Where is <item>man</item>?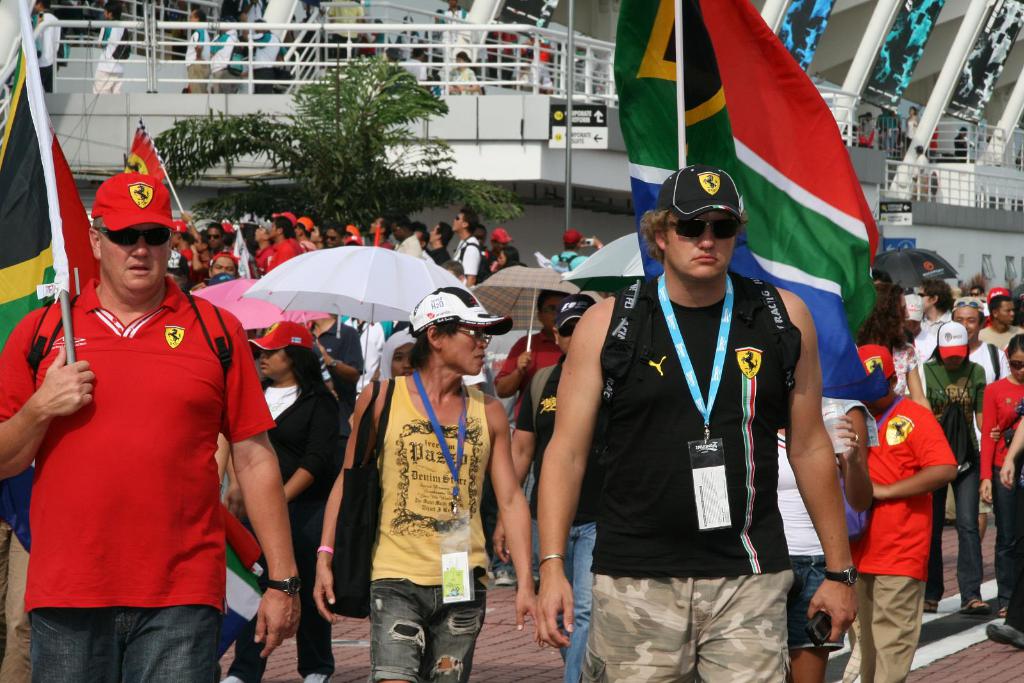
[204,223,237,257].
